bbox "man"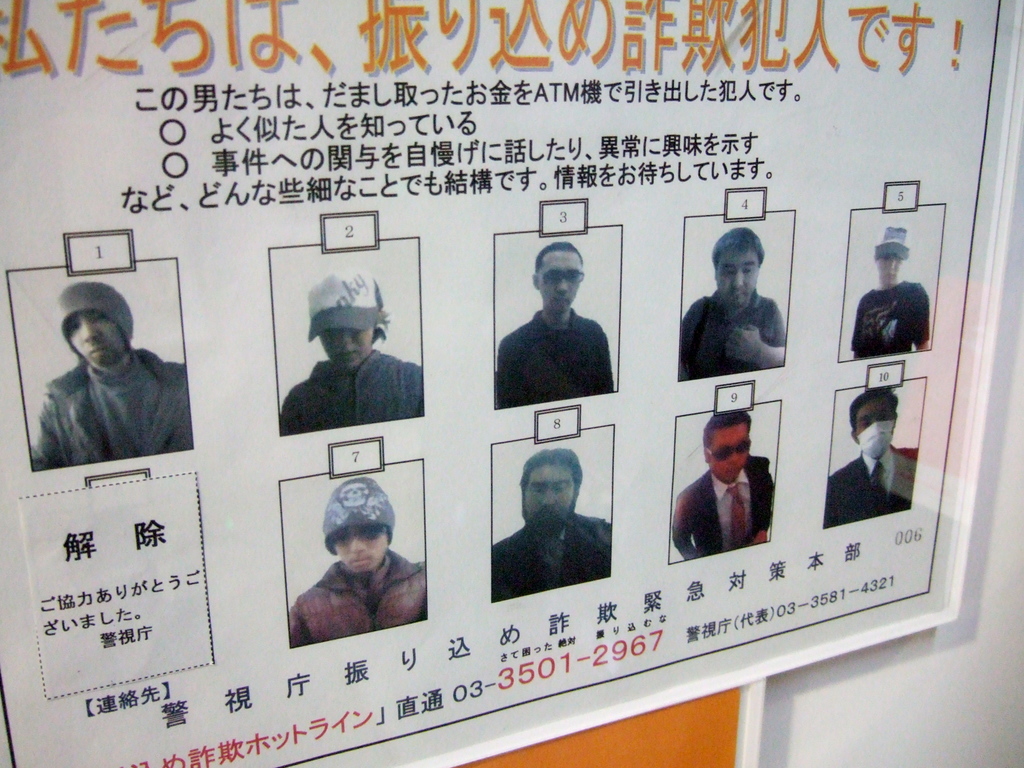
bbox=(673, 424, 787, 570)
